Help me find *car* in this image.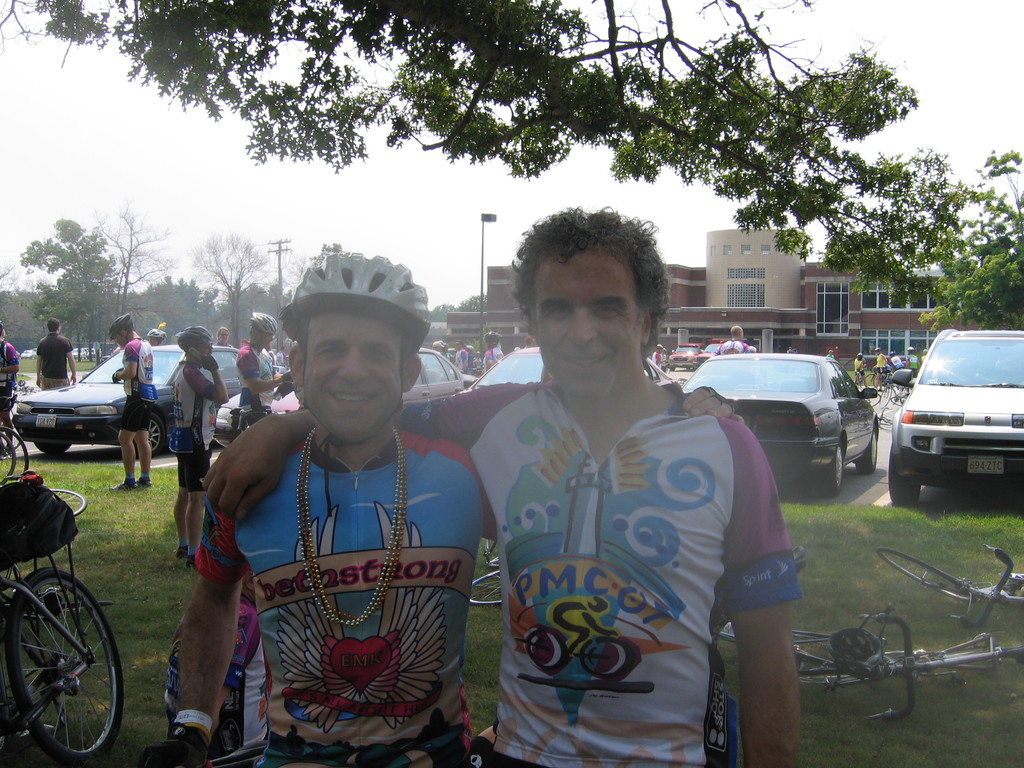
Found it: [680,348,883,495].
